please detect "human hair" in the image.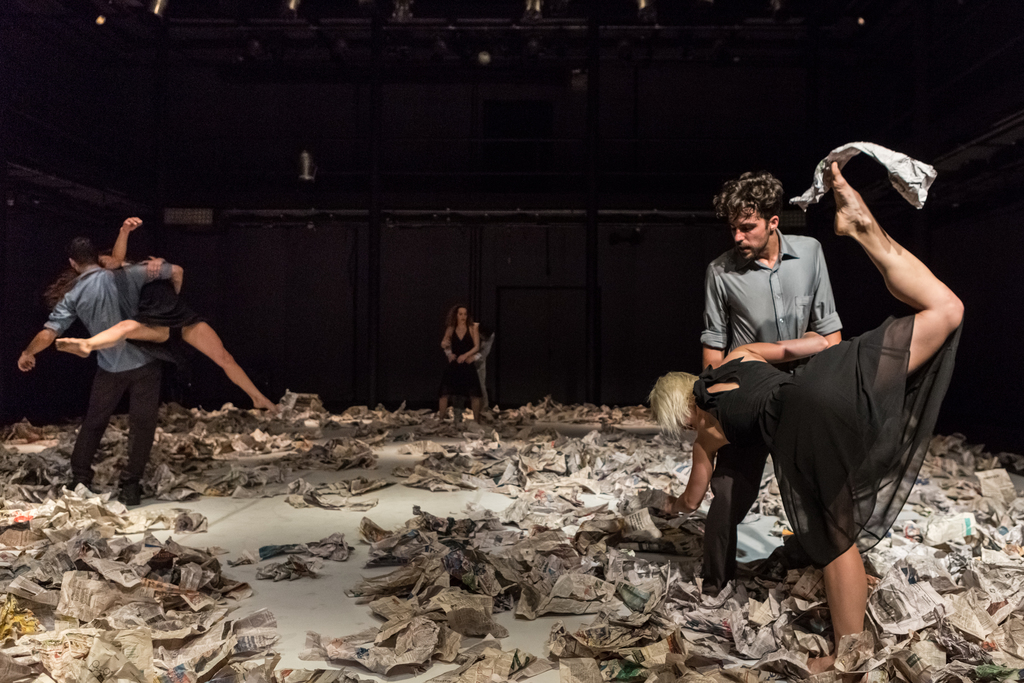
rect(650, 366, 701, 443).
